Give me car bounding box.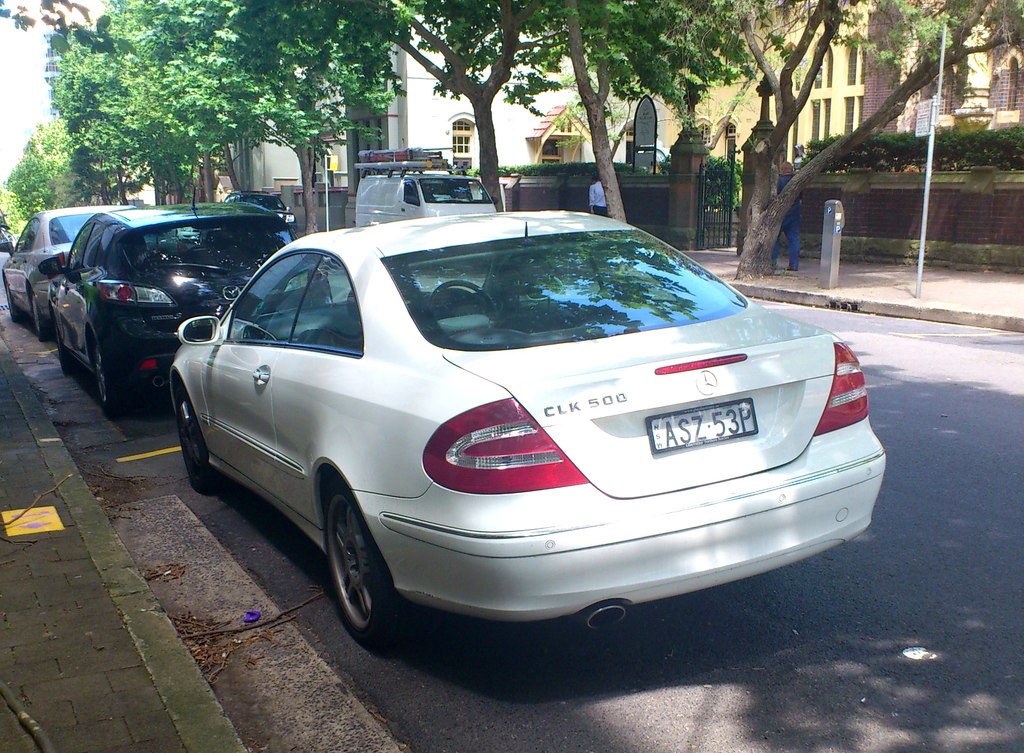
detection(0, 213, 18, 305).
